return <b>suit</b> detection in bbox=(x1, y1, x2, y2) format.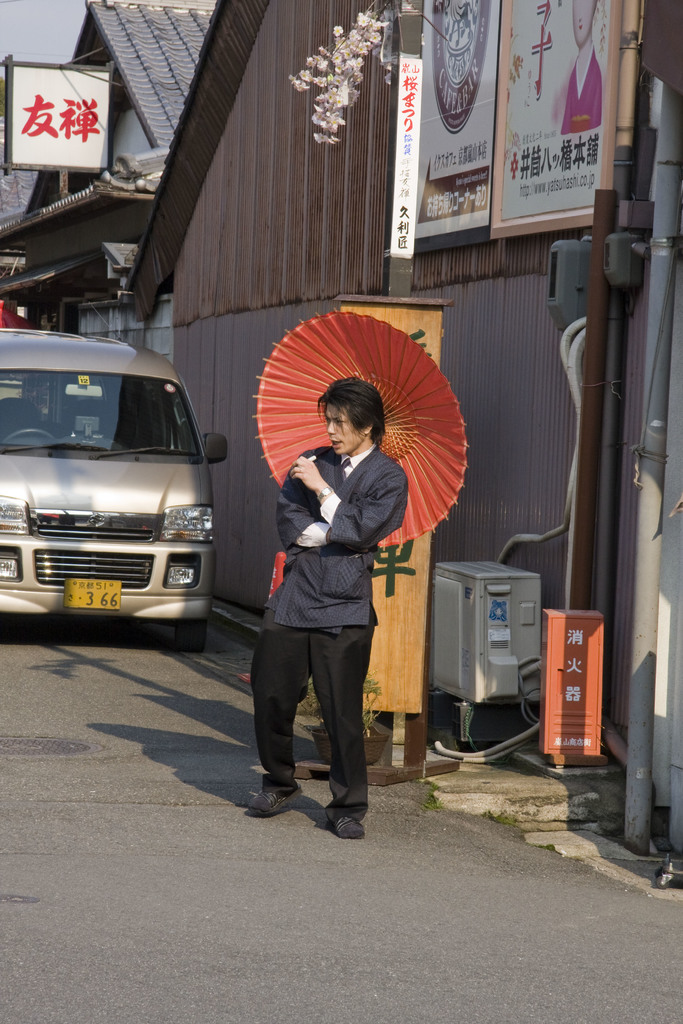
bbox=(270, 436, 409, 635).
